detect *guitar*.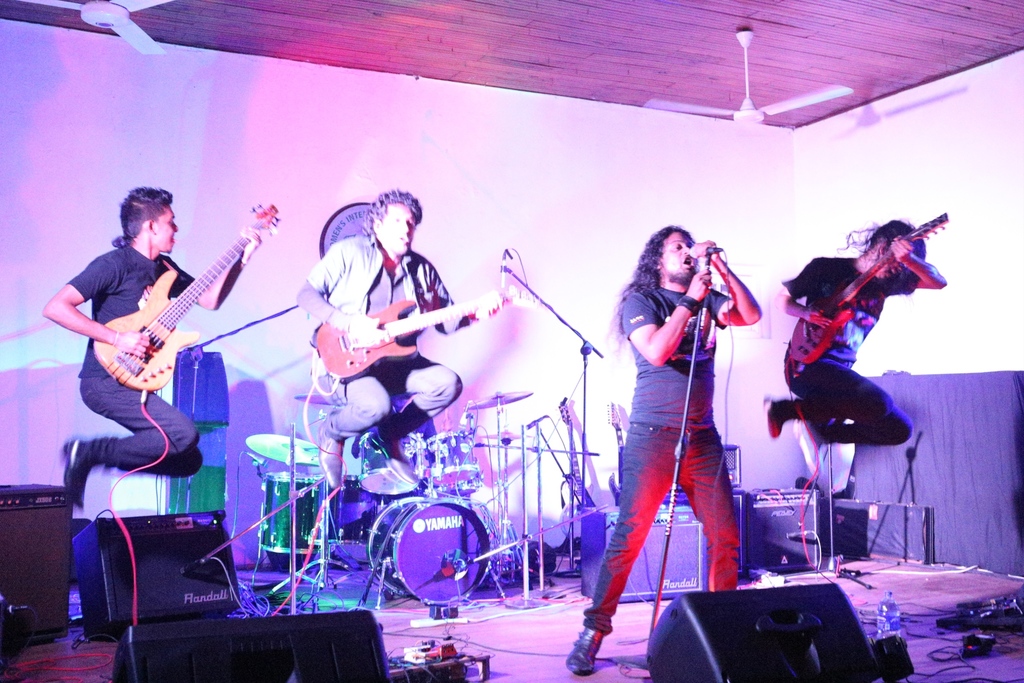
Detected at <region>545, 387, 604, 548</region>.
